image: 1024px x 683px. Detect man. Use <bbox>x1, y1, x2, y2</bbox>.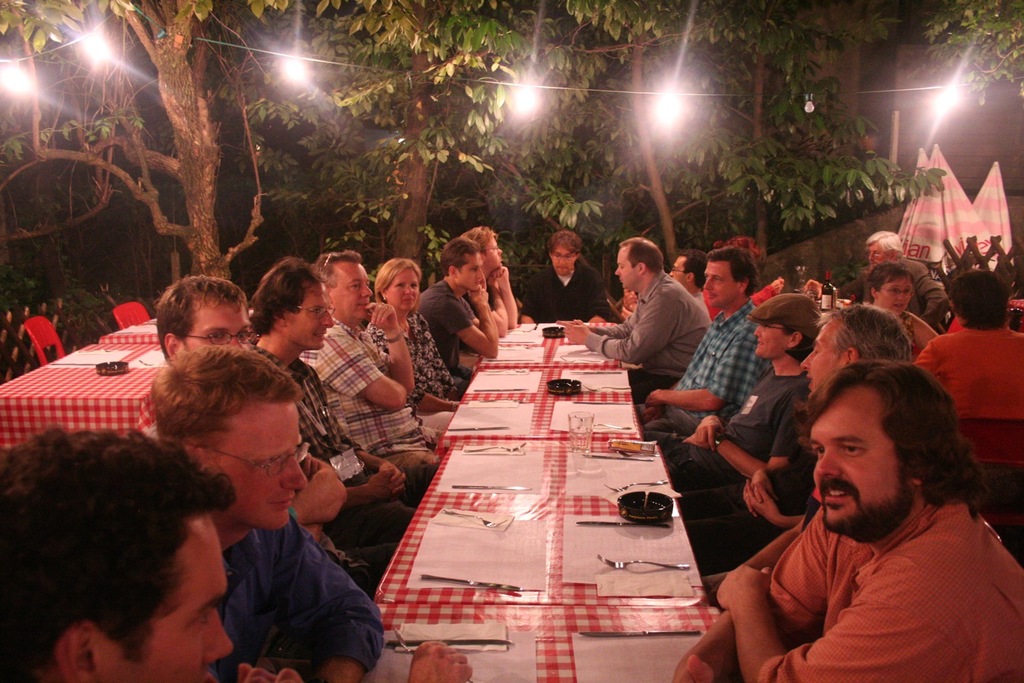
<bbox>461, 225, 522, 329</bbox>.
